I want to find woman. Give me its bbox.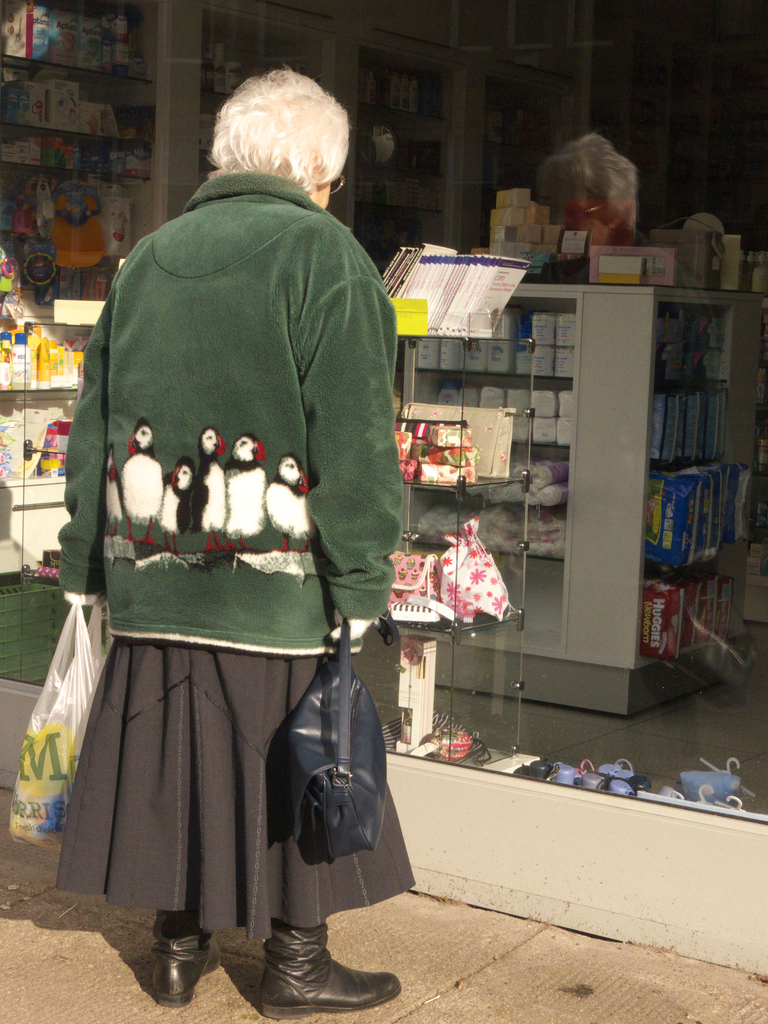
{"x1": 66, "y1": 99, "x2": 391, "y2": 1023}.
